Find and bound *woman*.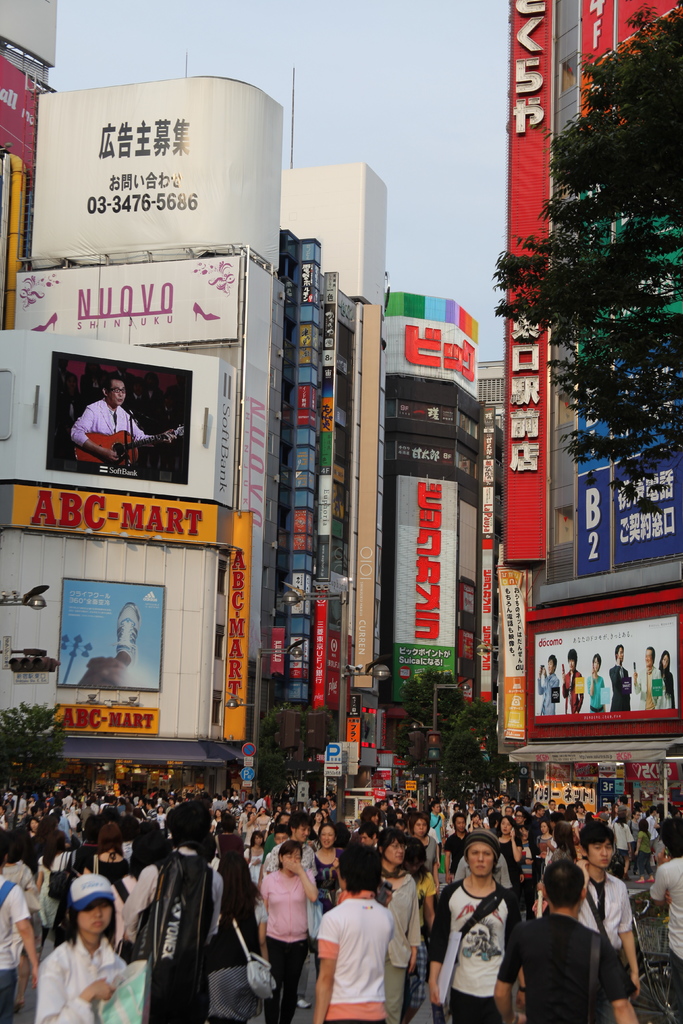
Bound: box(377, 827, 417, 1023).
